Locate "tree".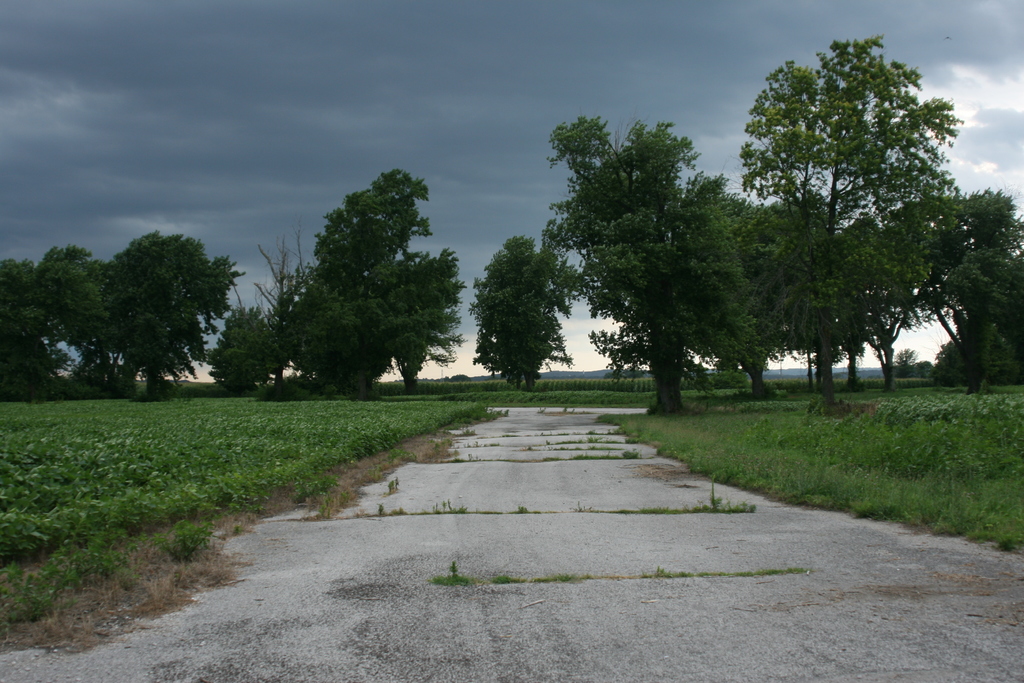
Bounding box: pyautogui.locateOnScreen(726, 30, 968, 407).
